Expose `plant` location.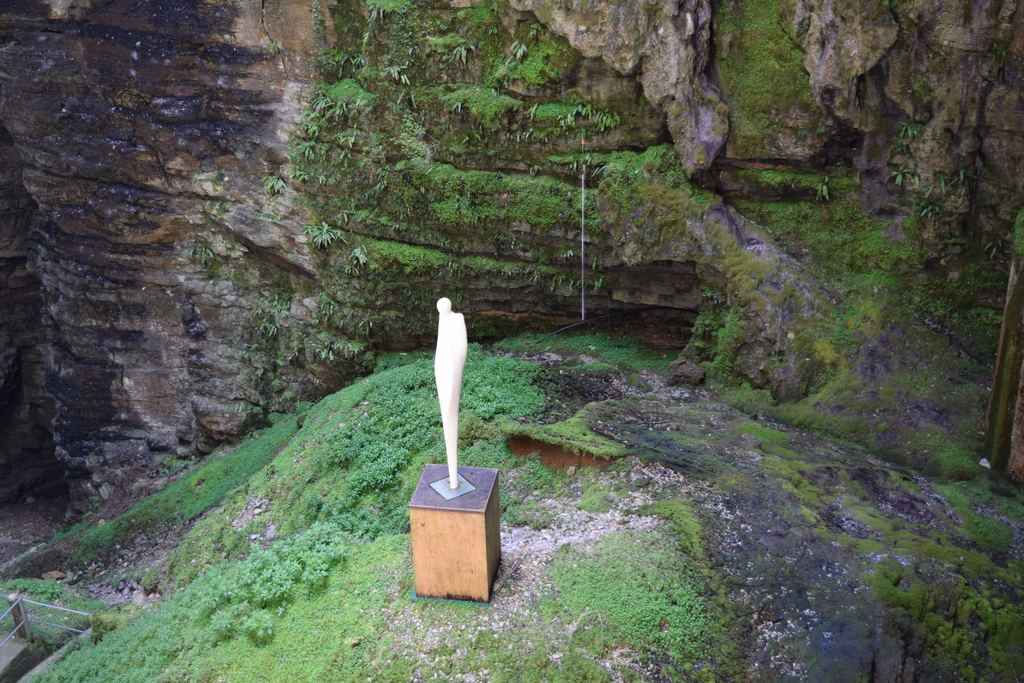
Exposed at [344, 264, 355, 276].
